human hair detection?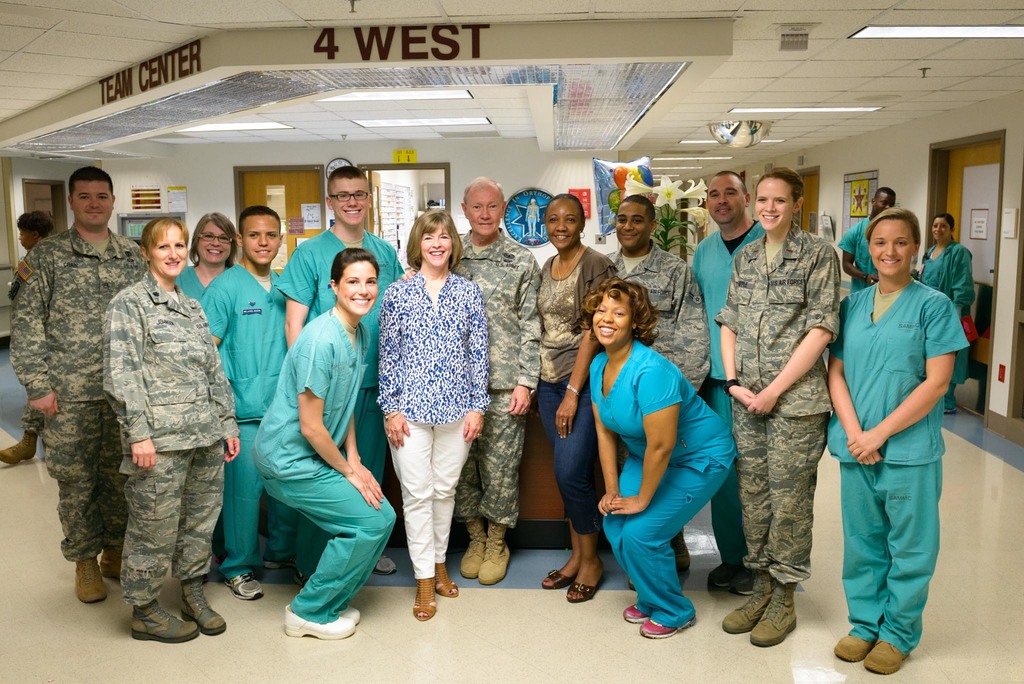
<box>623,197,658,220</box>
